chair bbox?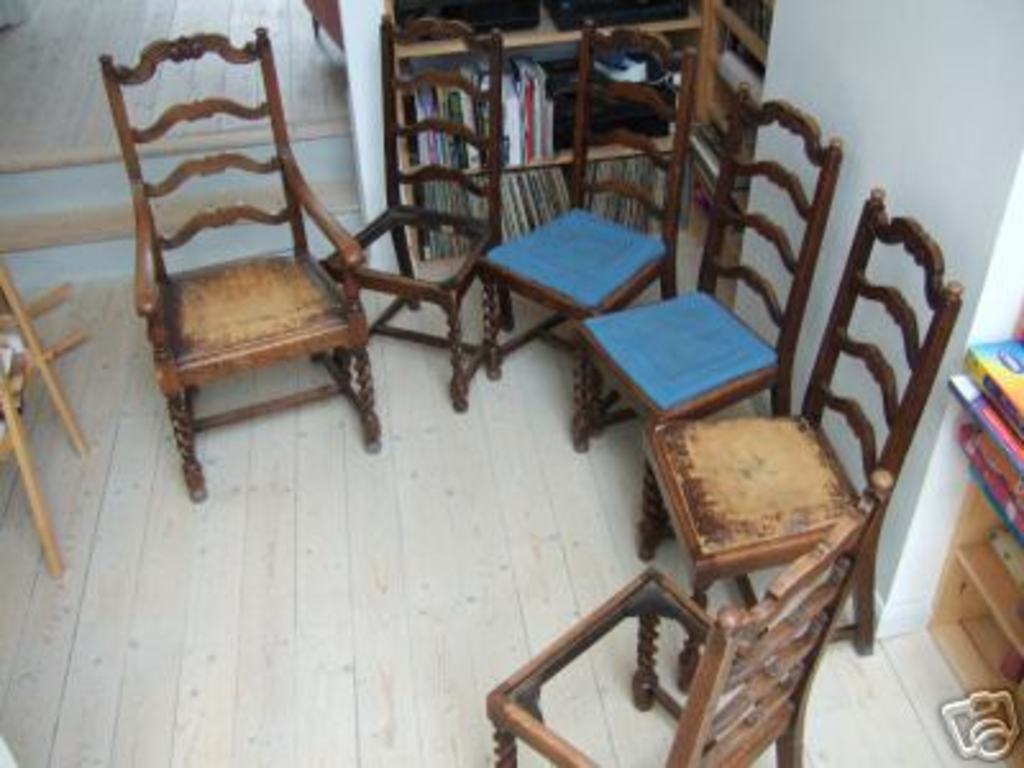
bbox=(486, 468, 891, 765)
